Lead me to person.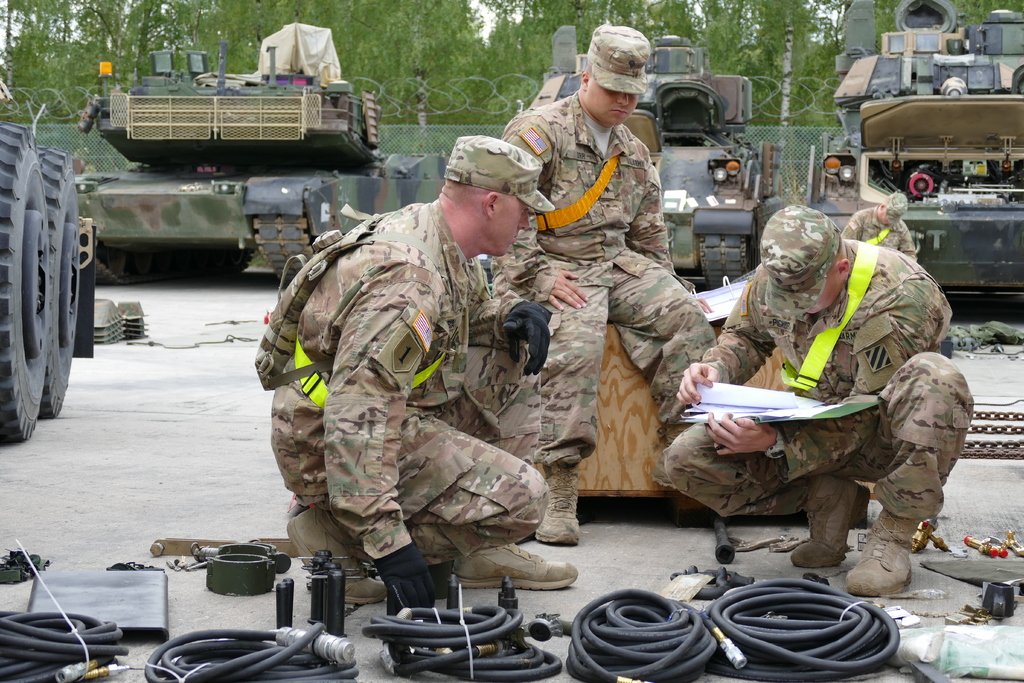
Lead to x1=840 y1=186 x2=920 y2=263.
